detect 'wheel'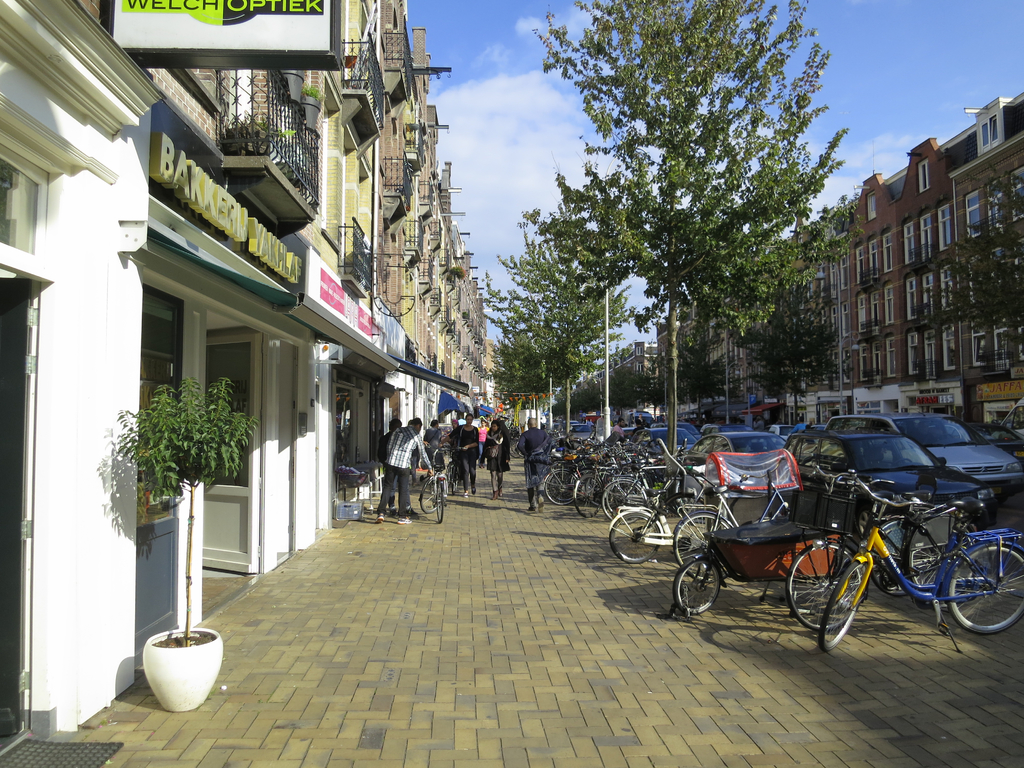
Rect(950, 539, 1023, 637)
